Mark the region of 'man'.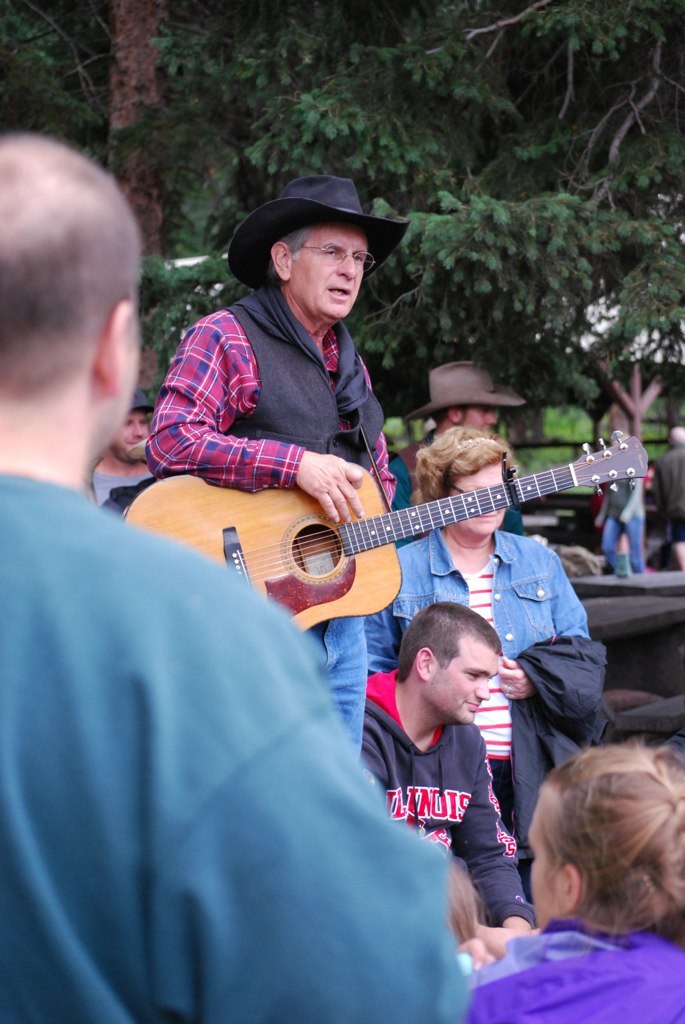
Region: [left=653, top=423, right=684, bottom=572].
